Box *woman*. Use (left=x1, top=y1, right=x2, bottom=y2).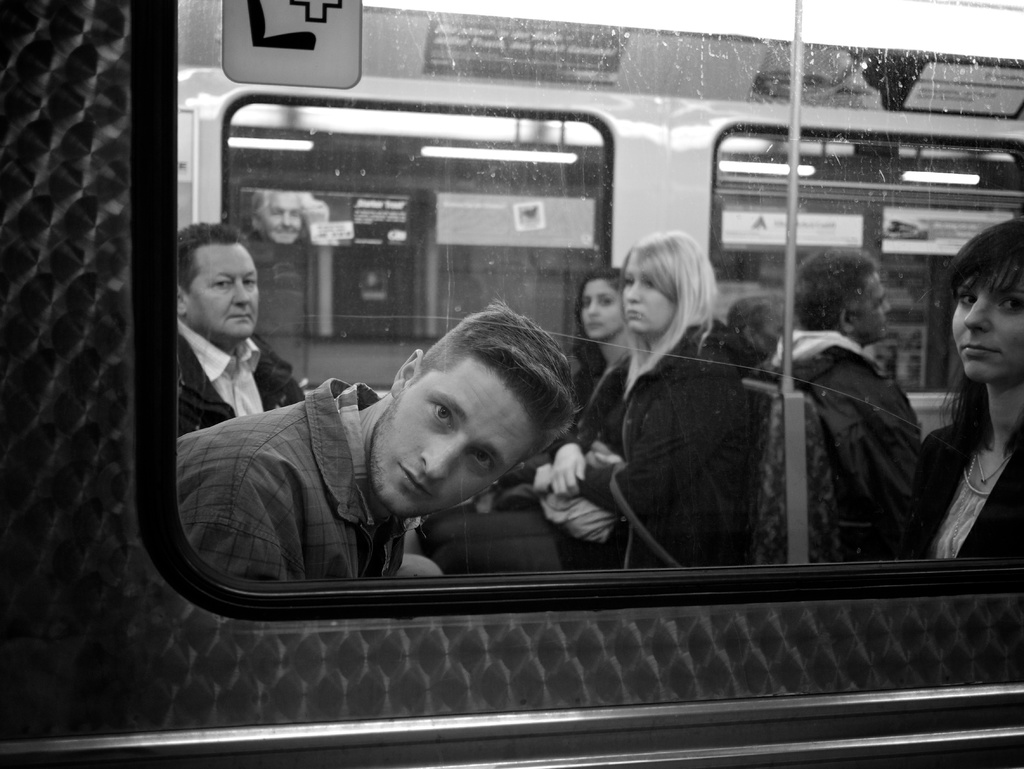
(left=899, top=235, right=1023, bottom=608).
